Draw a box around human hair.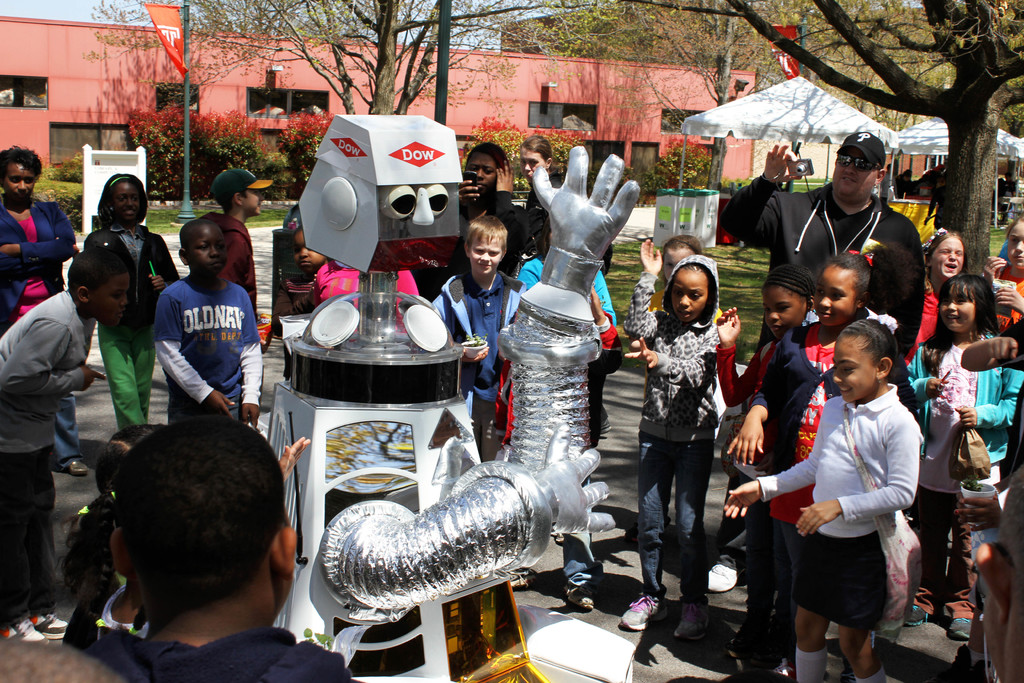
locate(1004, 218, 1023, 253).
